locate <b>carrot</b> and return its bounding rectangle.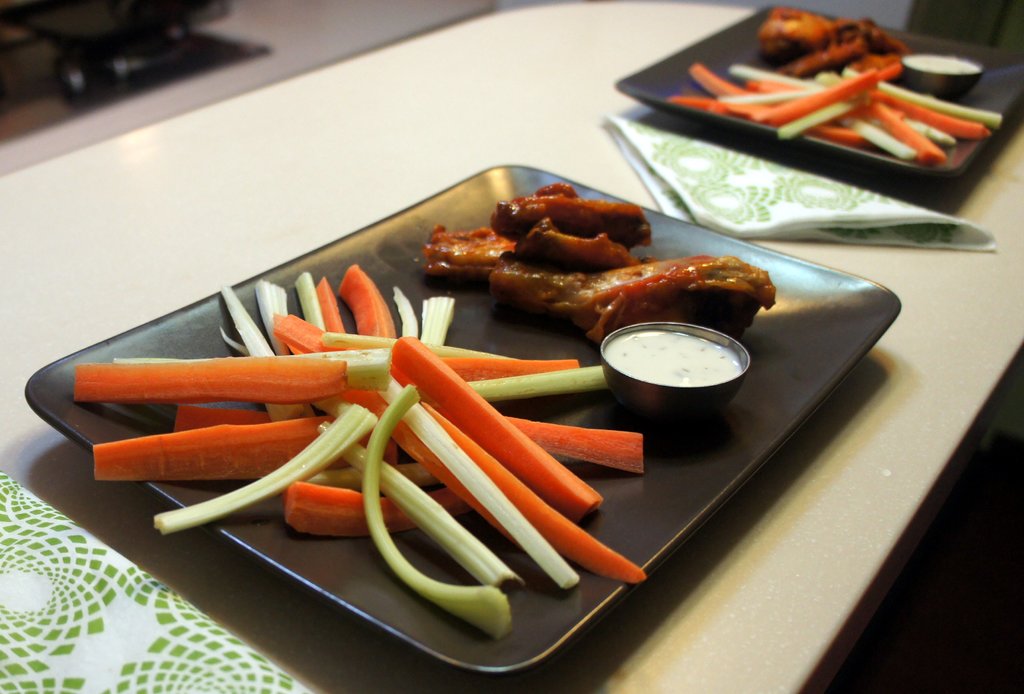
x1=174 y1=400 x2=271 y2=432.
